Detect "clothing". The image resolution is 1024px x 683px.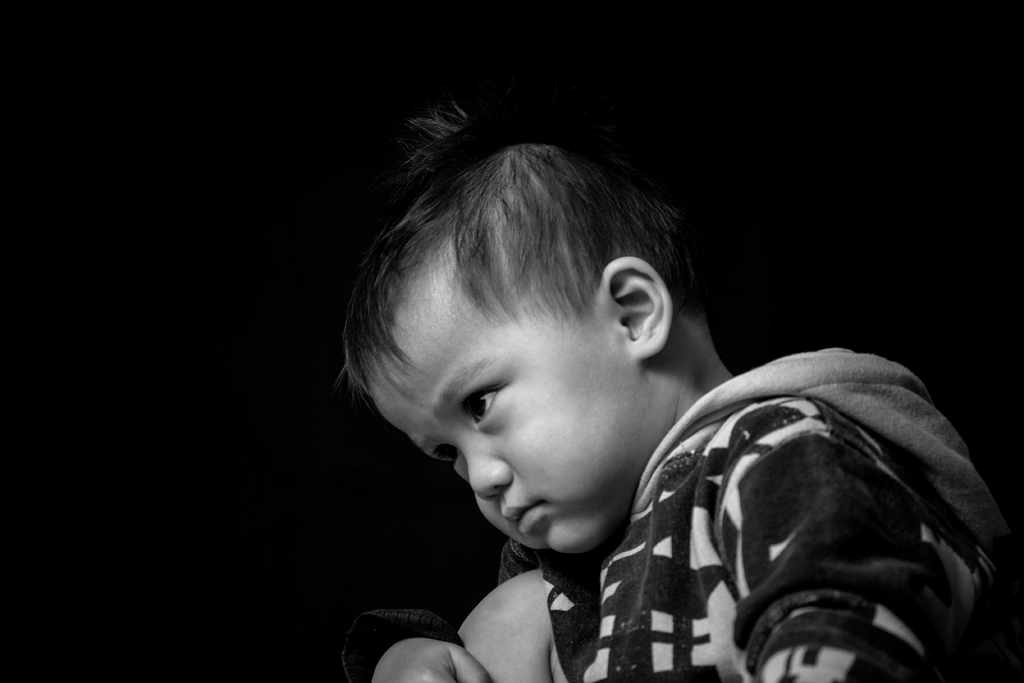
select_region(503, 340, 1023, 682).
